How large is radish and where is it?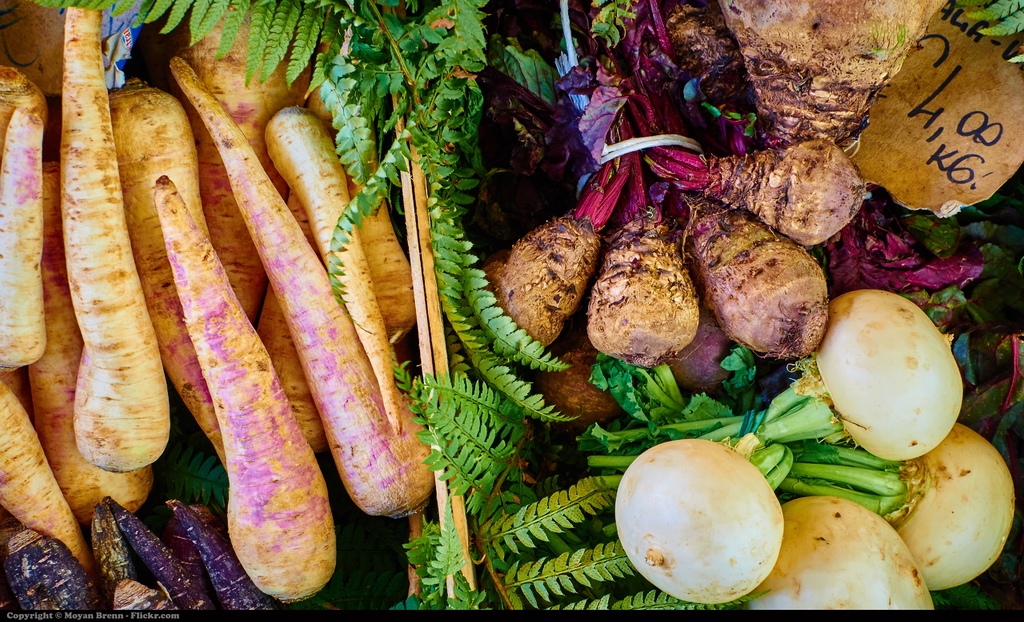
Bounding box: [67,0,175,468].
